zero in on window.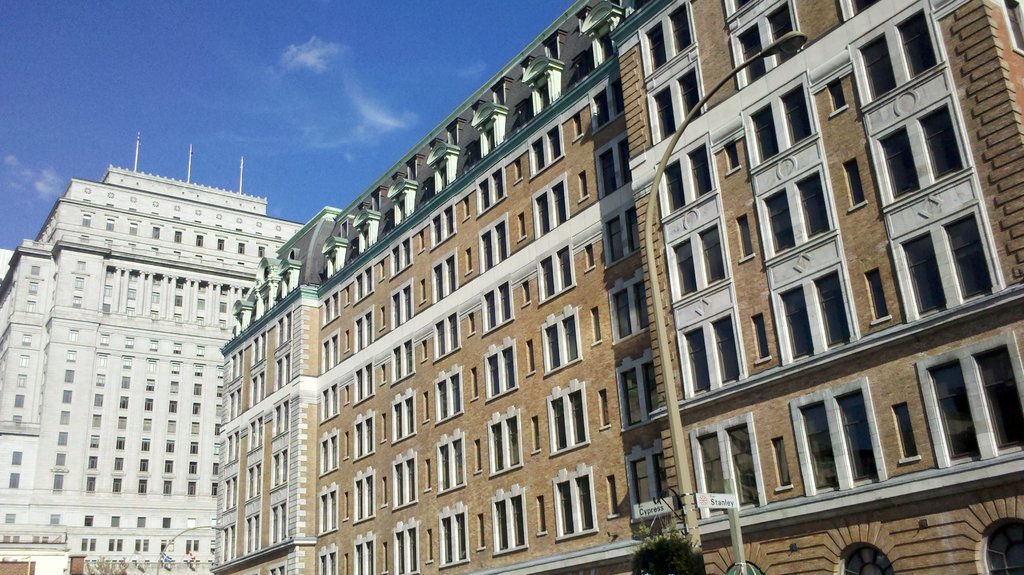
Zeroed in: {"left": 391, "top": 390, "right": 419, "bottom": 442}.
